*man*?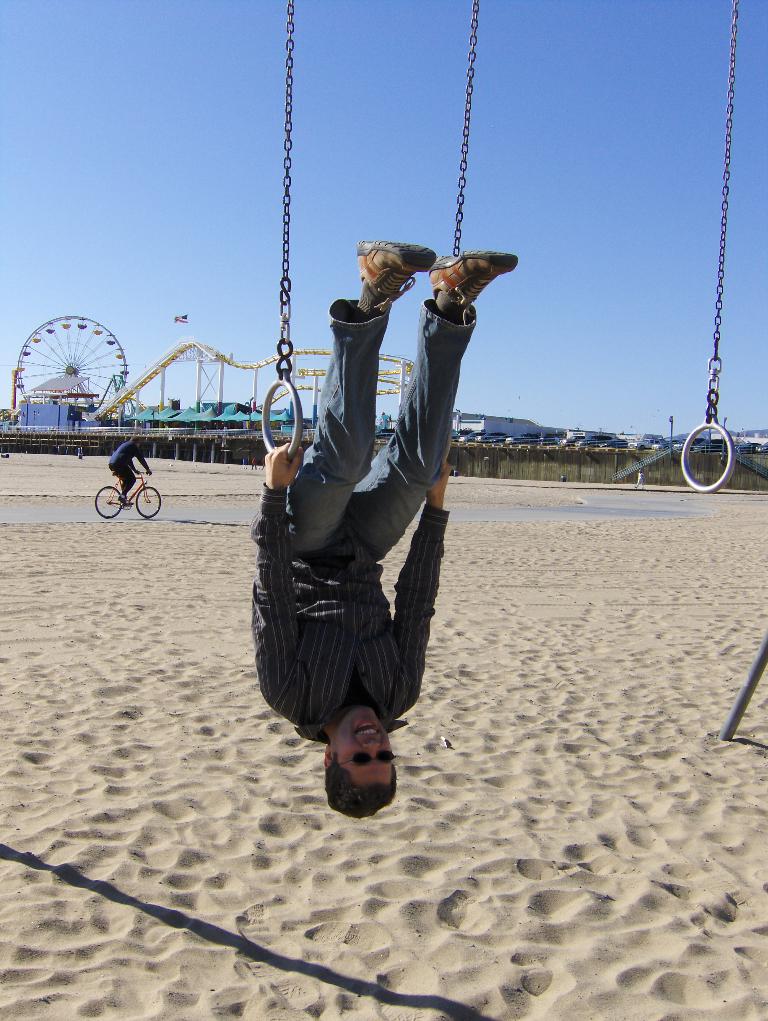
pyautogui.locateOnScreen(237, 228, 490, 756)
